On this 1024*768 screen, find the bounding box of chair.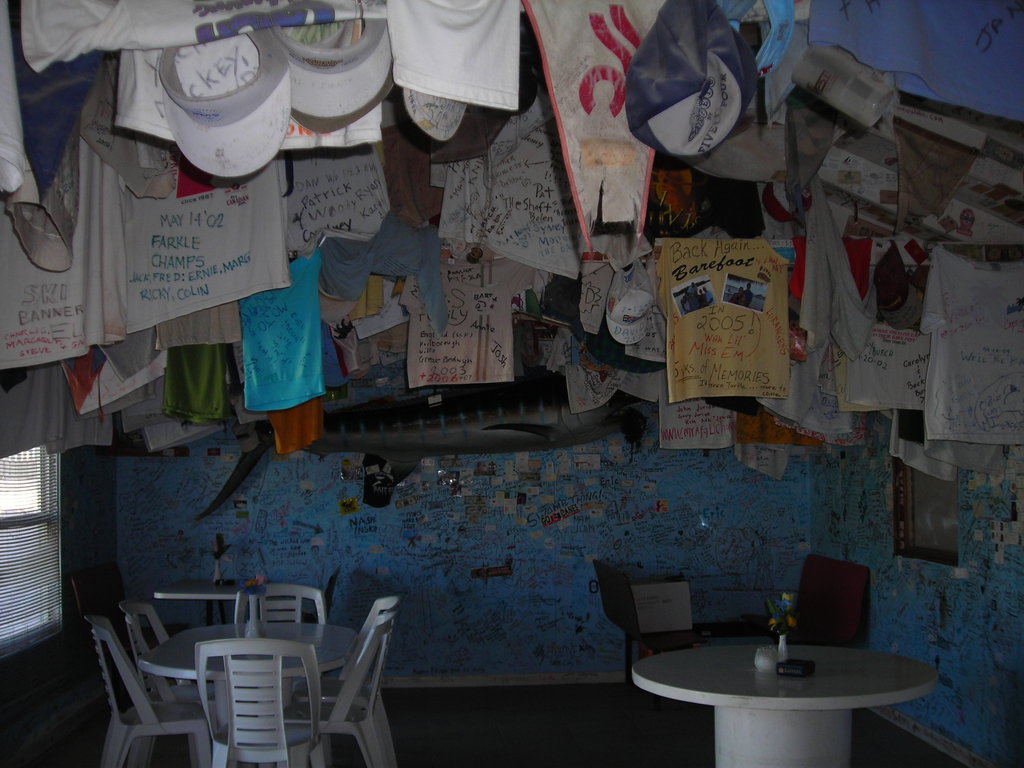
Bounding box: (229, 581, 330, 623).
